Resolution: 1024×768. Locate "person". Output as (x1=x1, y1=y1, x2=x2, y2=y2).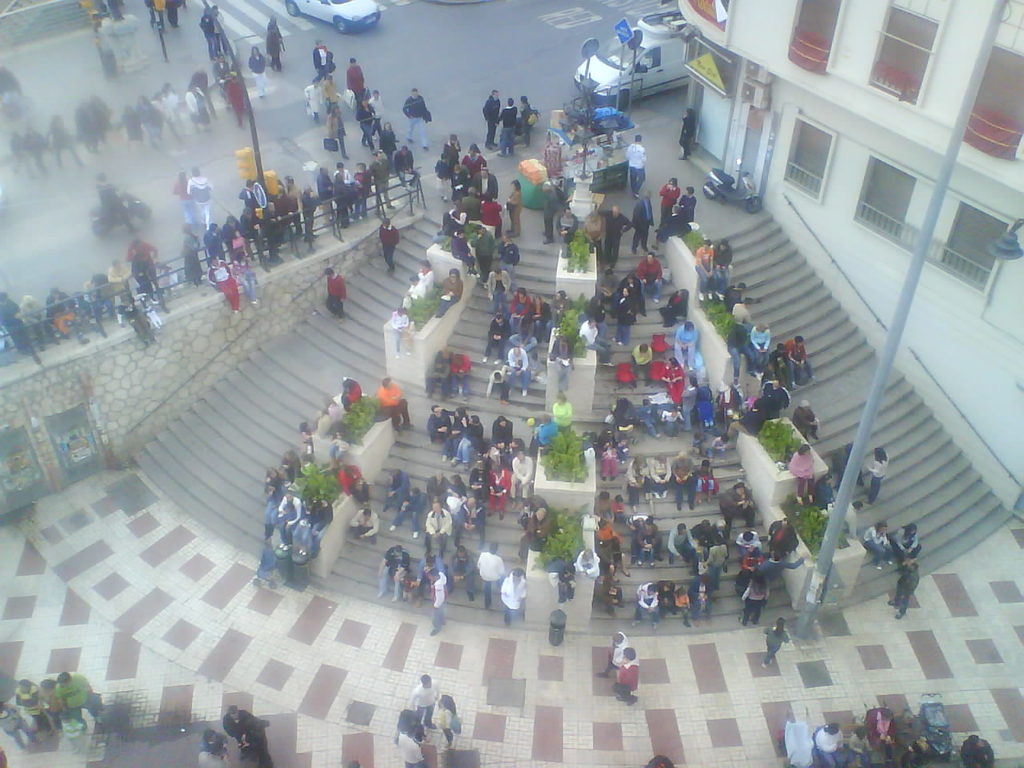
(x1=861, y1=517, x2=893, y2=565).
